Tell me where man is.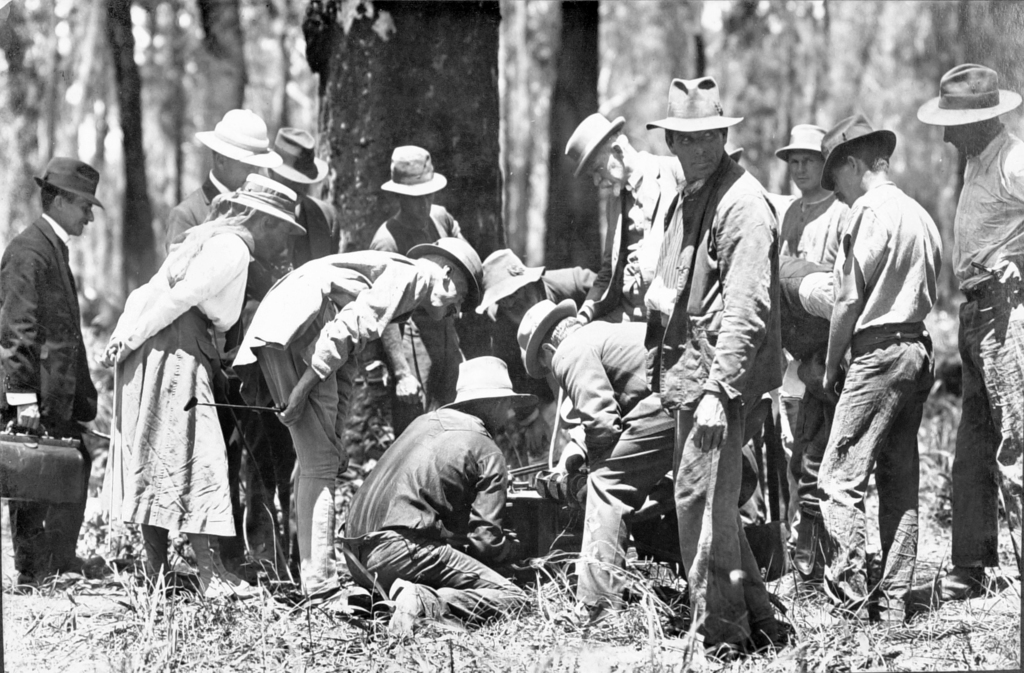
man is at pyautogui.locateOnScreen(505, 294, 676, 618).
